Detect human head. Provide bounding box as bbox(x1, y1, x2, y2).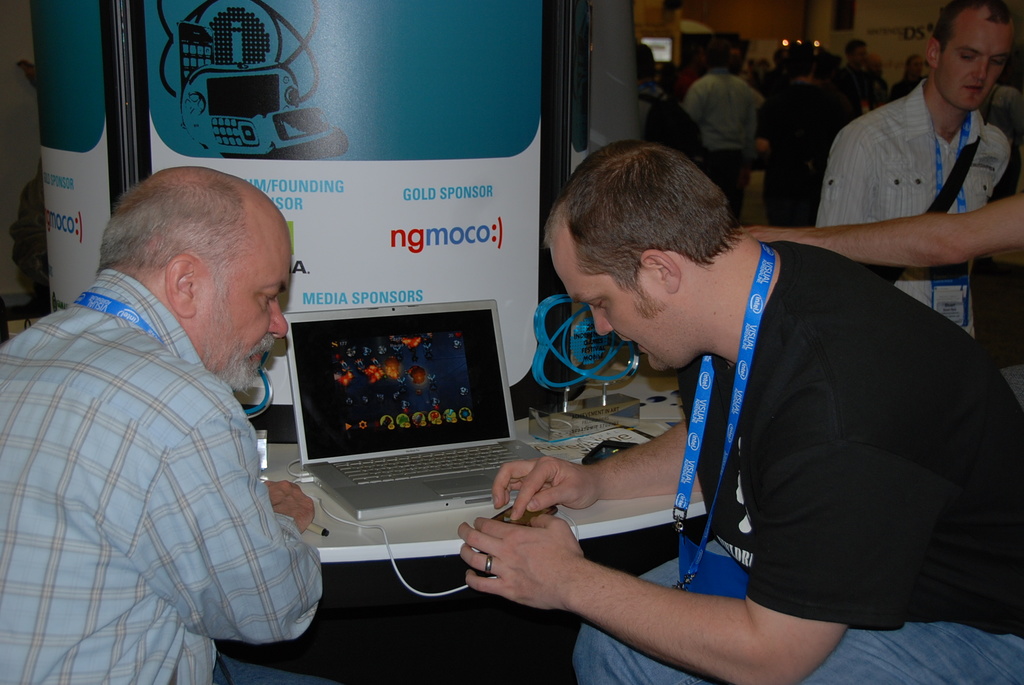
bbox(920, 0, 1020, 112).
